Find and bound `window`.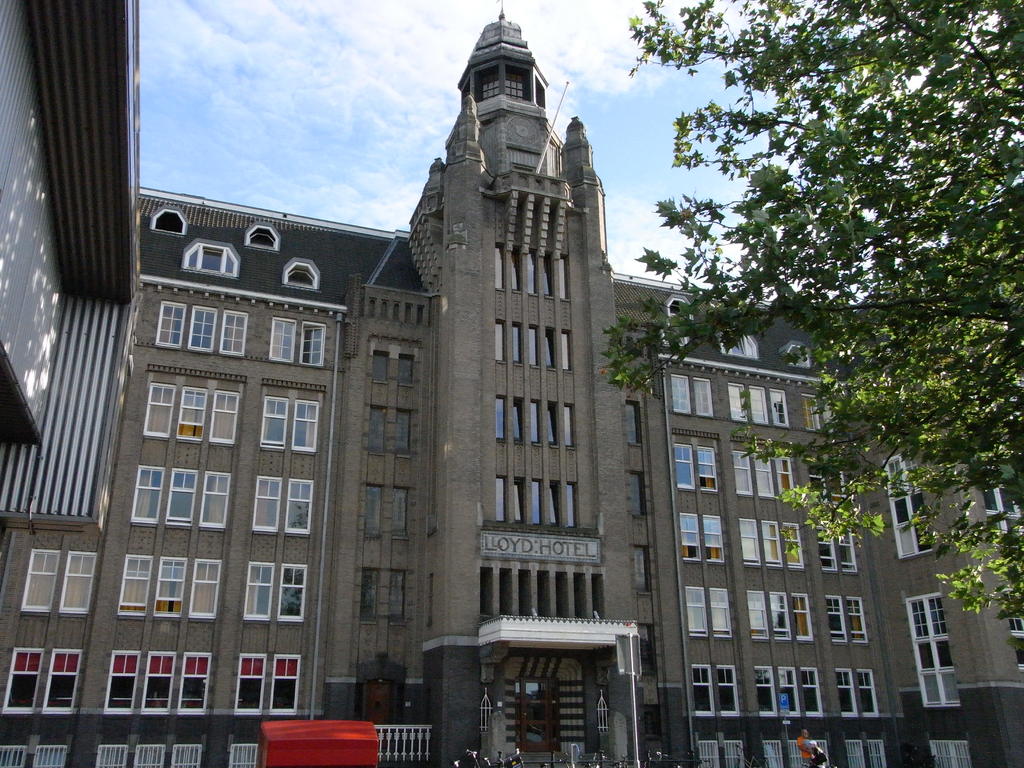
Bound: 546 399 556 447.
